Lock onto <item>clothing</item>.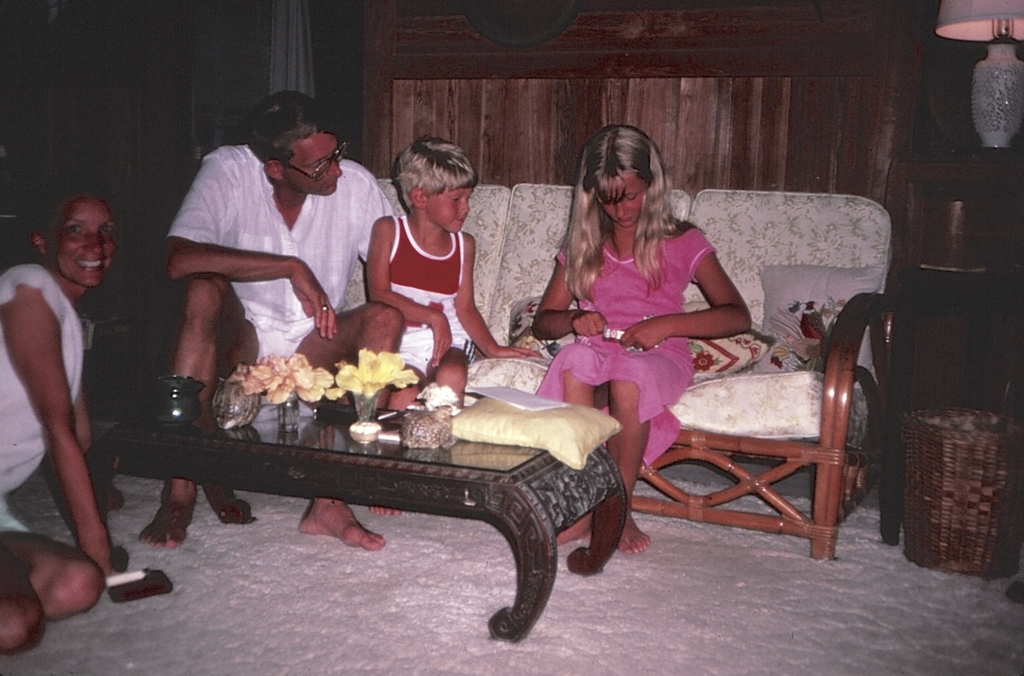
Locked: (left=389, top=215, right=462, bottom=383).
